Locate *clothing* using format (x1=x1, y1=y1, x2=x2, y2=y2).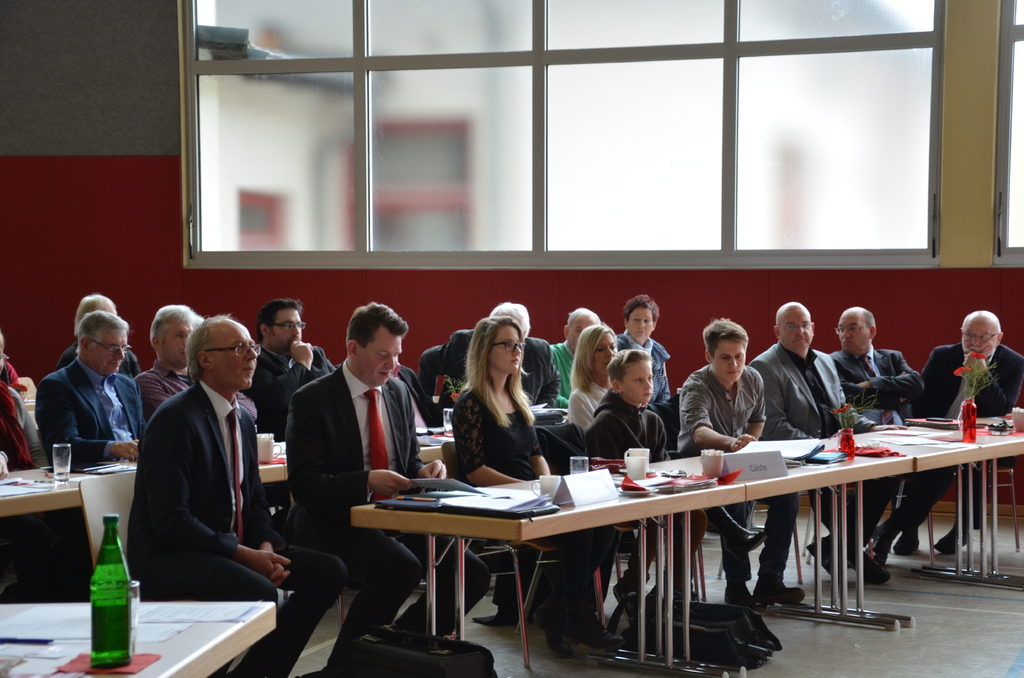
(x1=244, y1=343, x2=335, y2=441).
